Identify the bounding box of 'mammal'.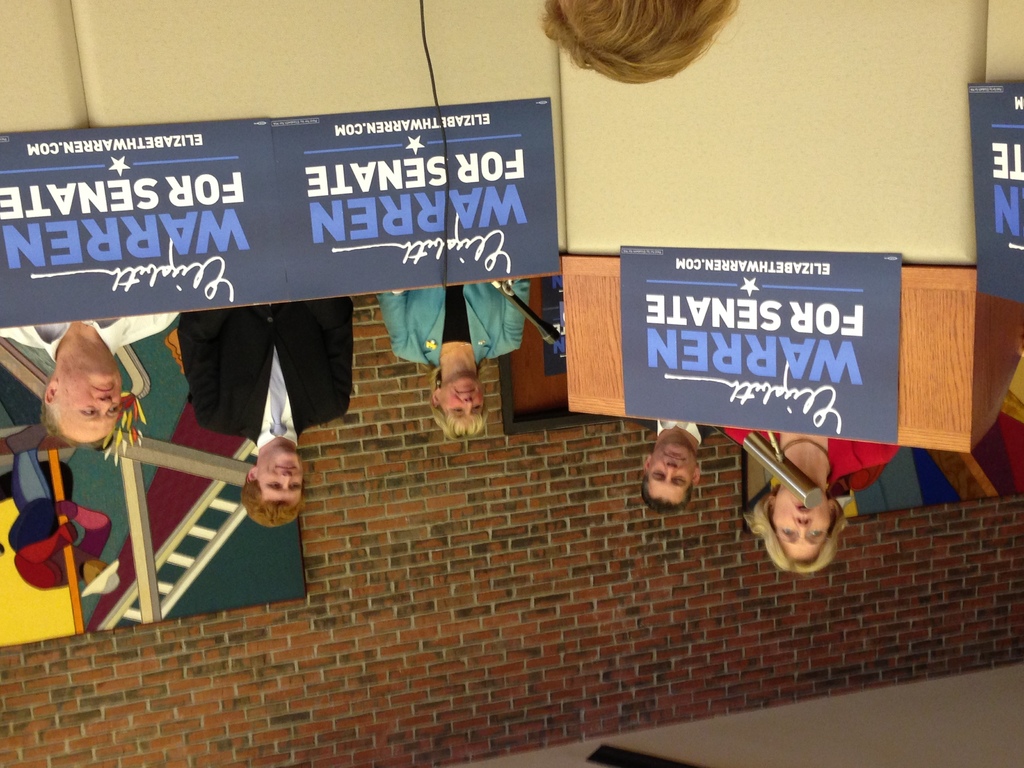
crop(380, 276, 532, 431).
